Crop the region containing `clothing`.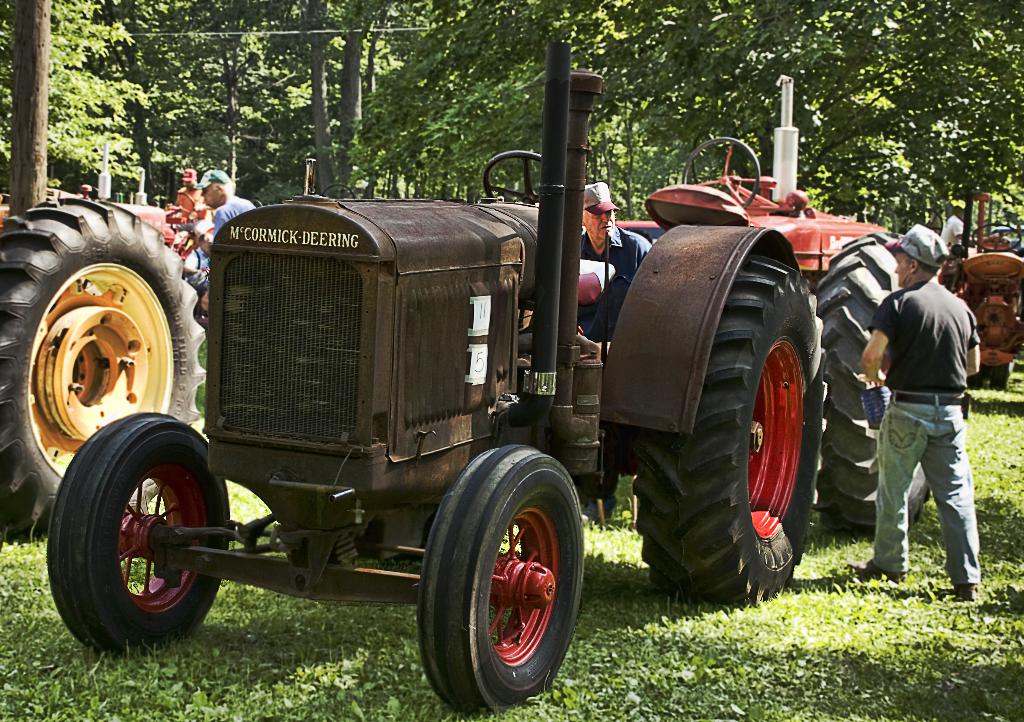
Crop region: <region>585, 225, 644, 330</region>.
